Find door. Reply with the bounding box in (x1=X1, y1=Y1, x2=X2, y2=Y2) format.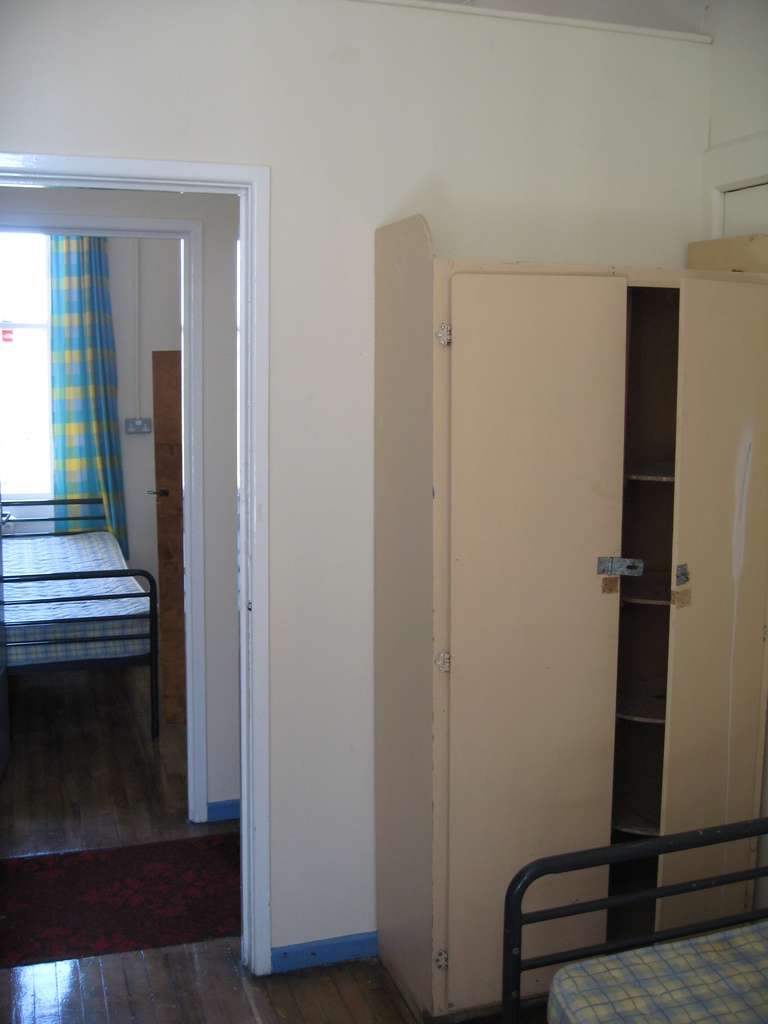
(x1=418, y1=269, x2=767, y2=1004).
